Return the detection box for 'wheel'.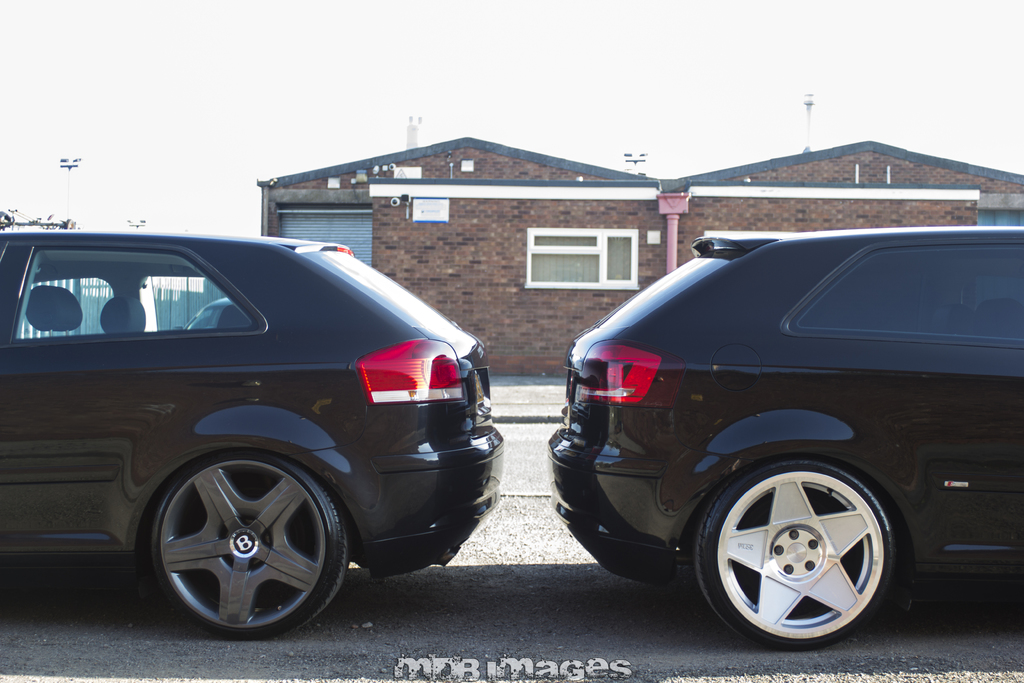
695 461 892 651.
